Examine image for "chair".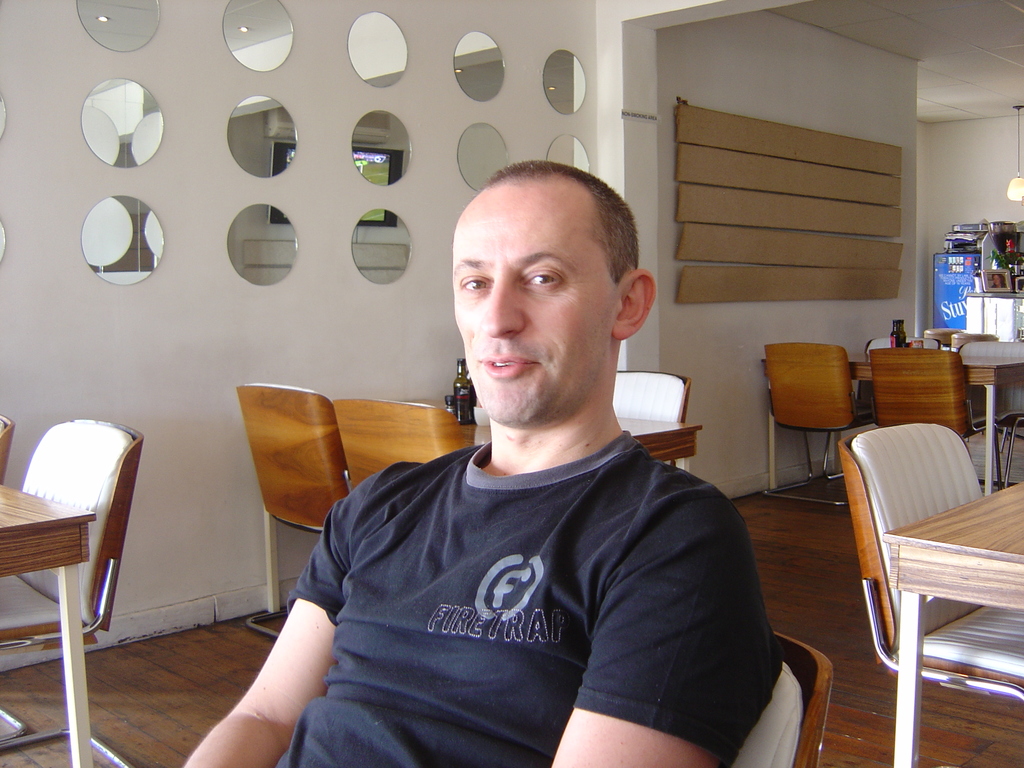
Examination result: left=837, top=422, right=1023, bottom=751.
